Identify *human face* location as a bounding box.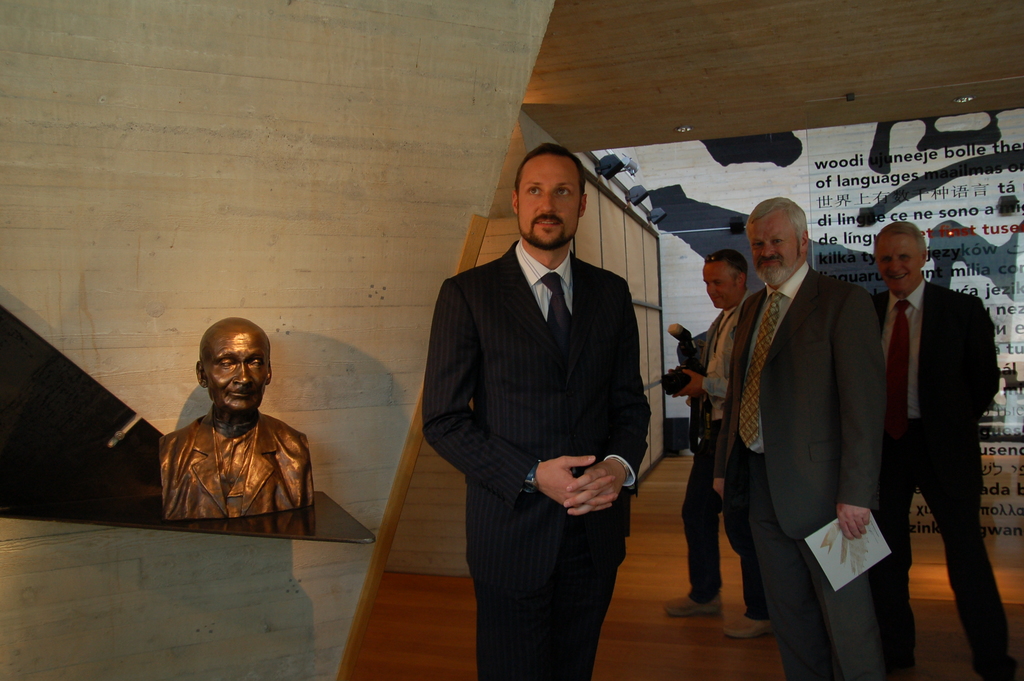
518/157/578/245.
